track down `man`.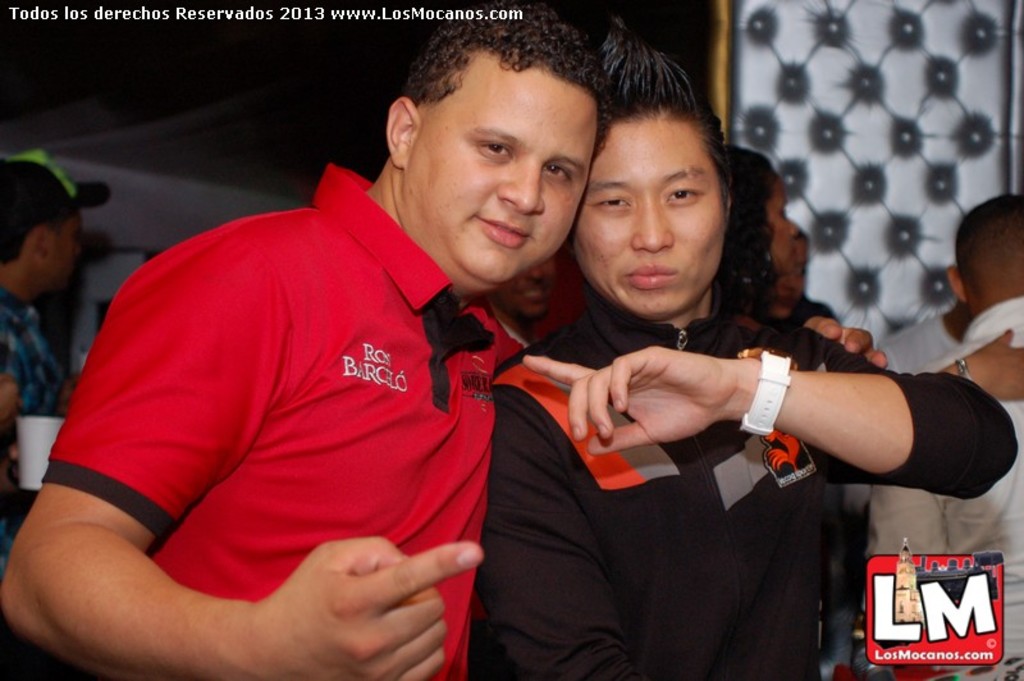
Tracked to [x1=0, y1=0, x2=887, y2=680].
